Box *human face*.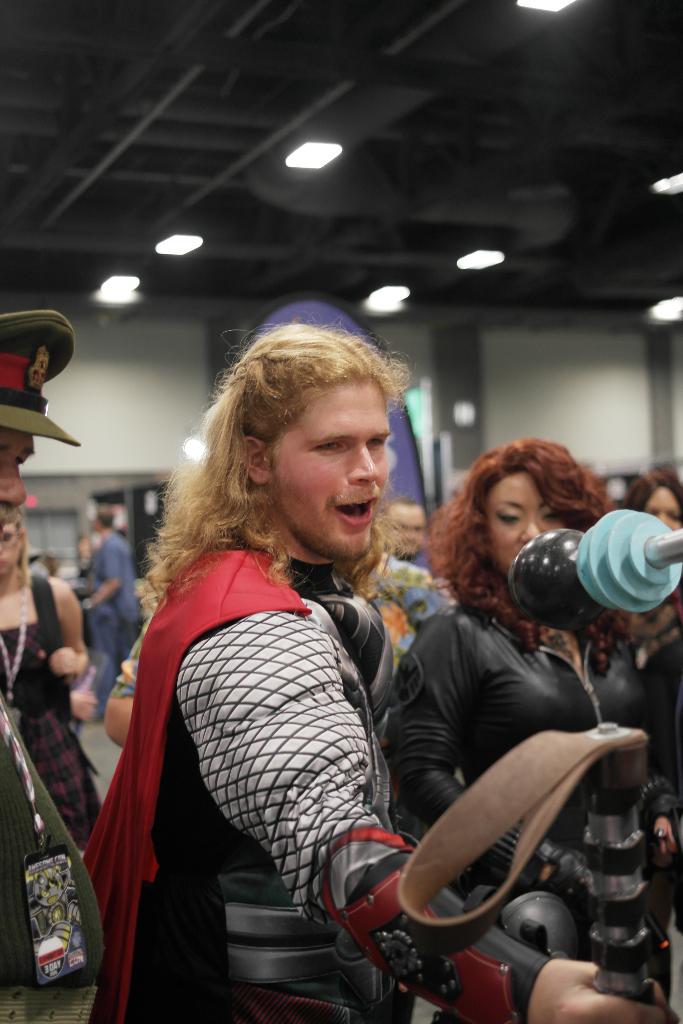
<box>488,472,563,575</box>.
